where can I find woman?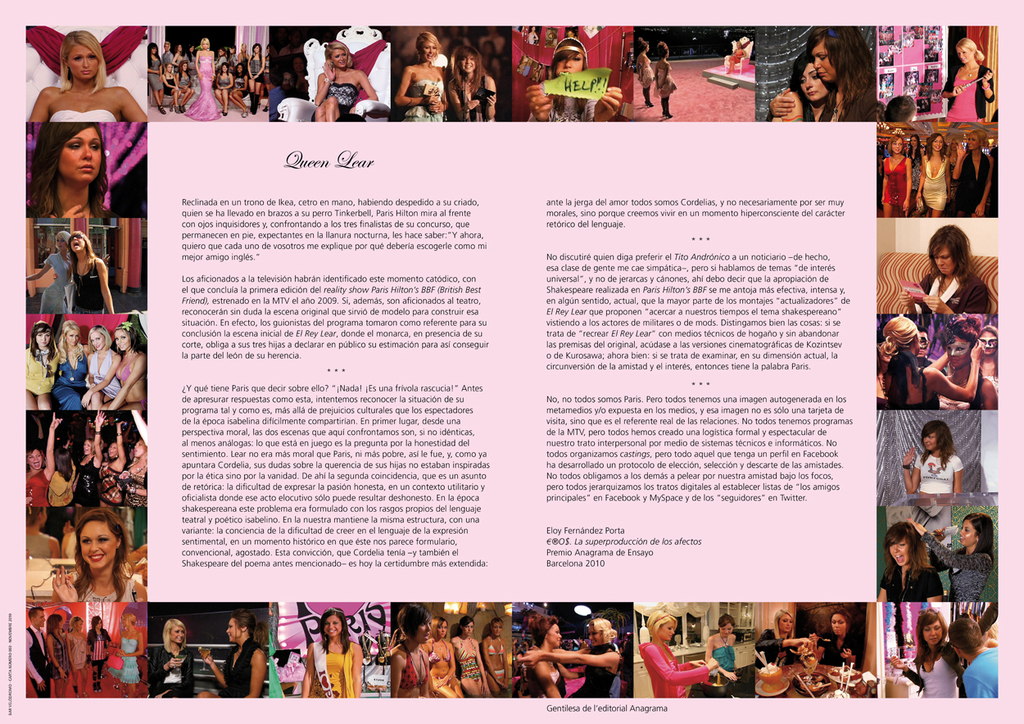
You can find it at bbox(226, 66, 254, 113).
